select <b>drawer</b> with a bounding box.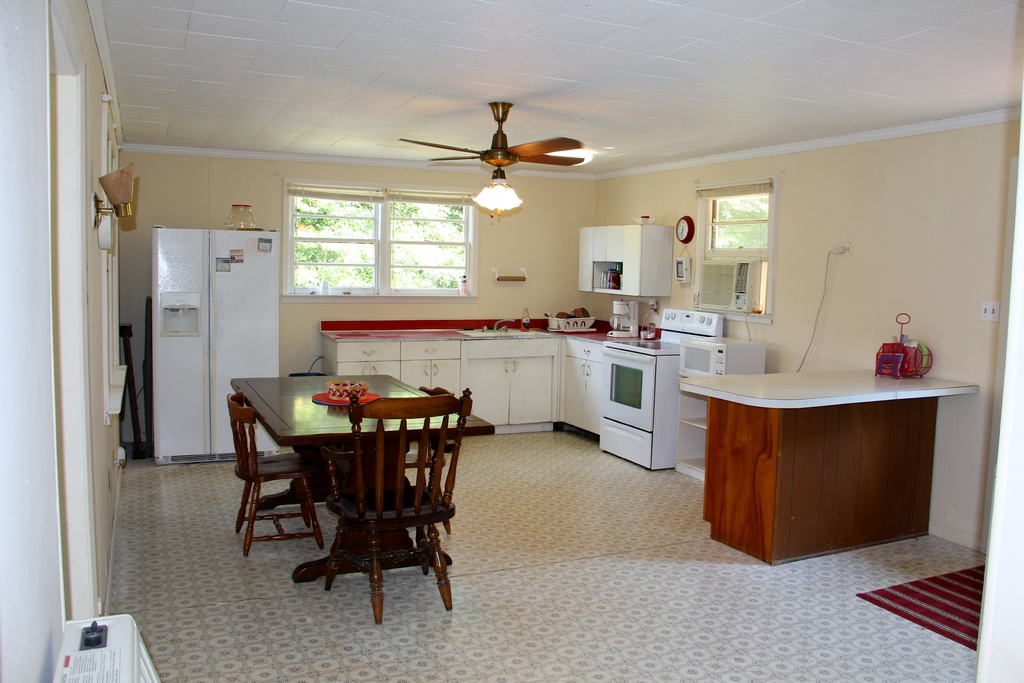
l=339, t=340, r=399, b=360.
